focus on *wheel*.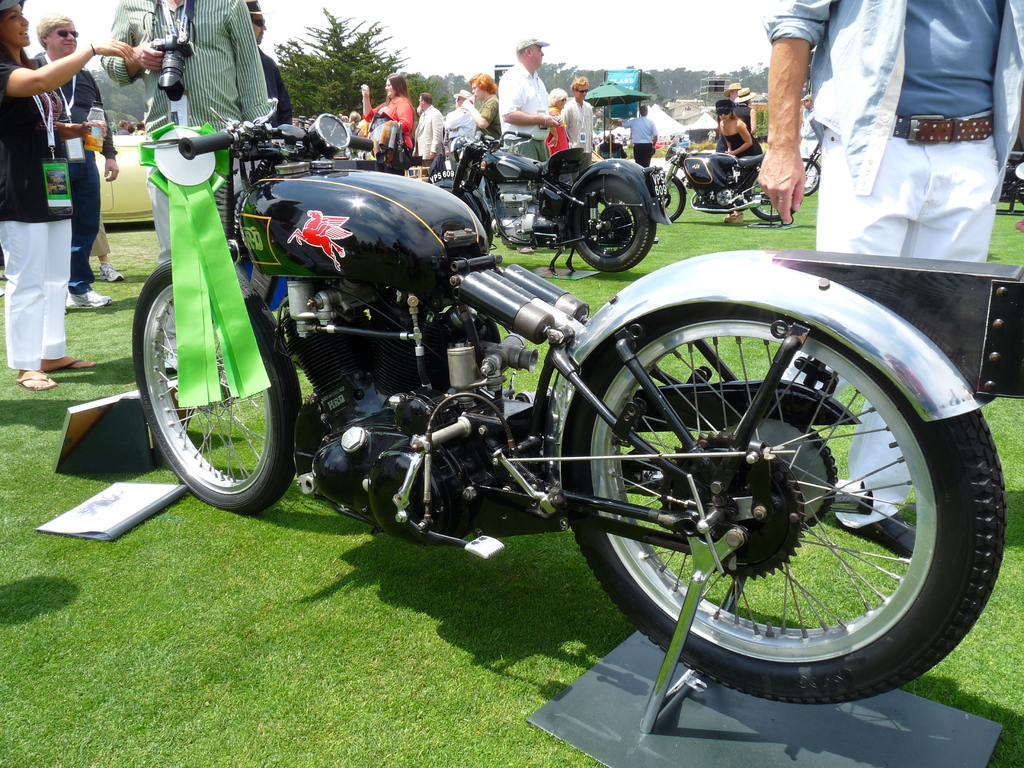
Focused at <bbox>566, 176, 661, 267</bbox>.
